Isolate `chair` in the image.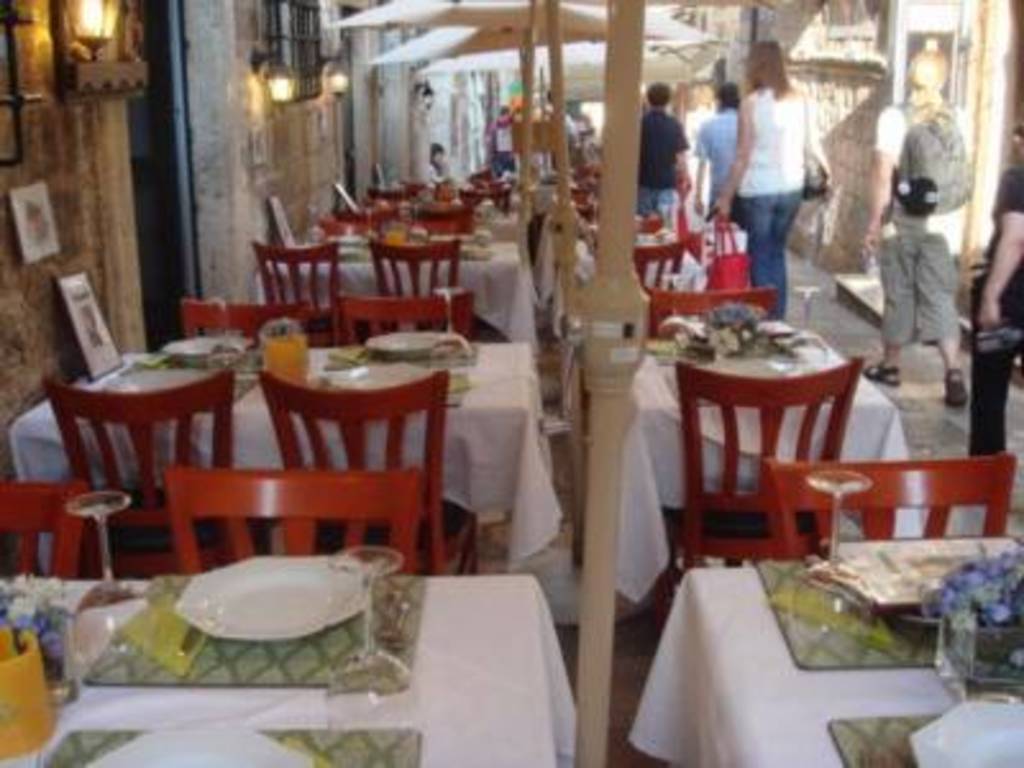
Isolated region: Rect(371, 238, 474, 340).
